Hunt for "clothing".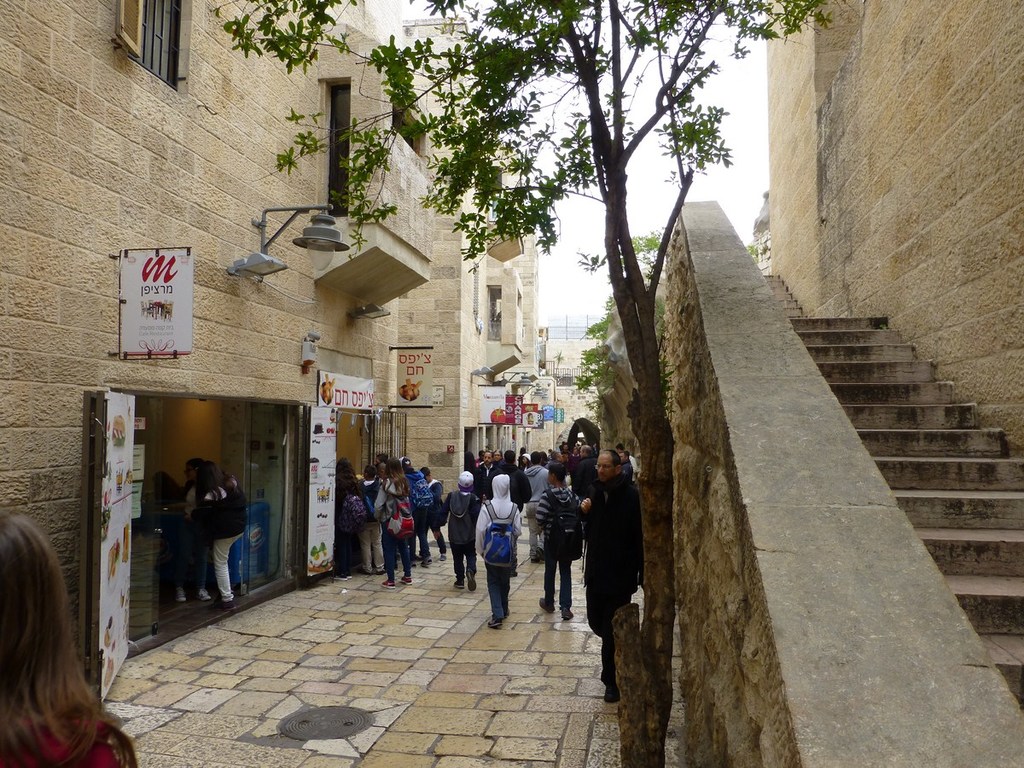
Hunted down at {"left": 0, "top": 701, "right": 131, "bottom": 767}.
